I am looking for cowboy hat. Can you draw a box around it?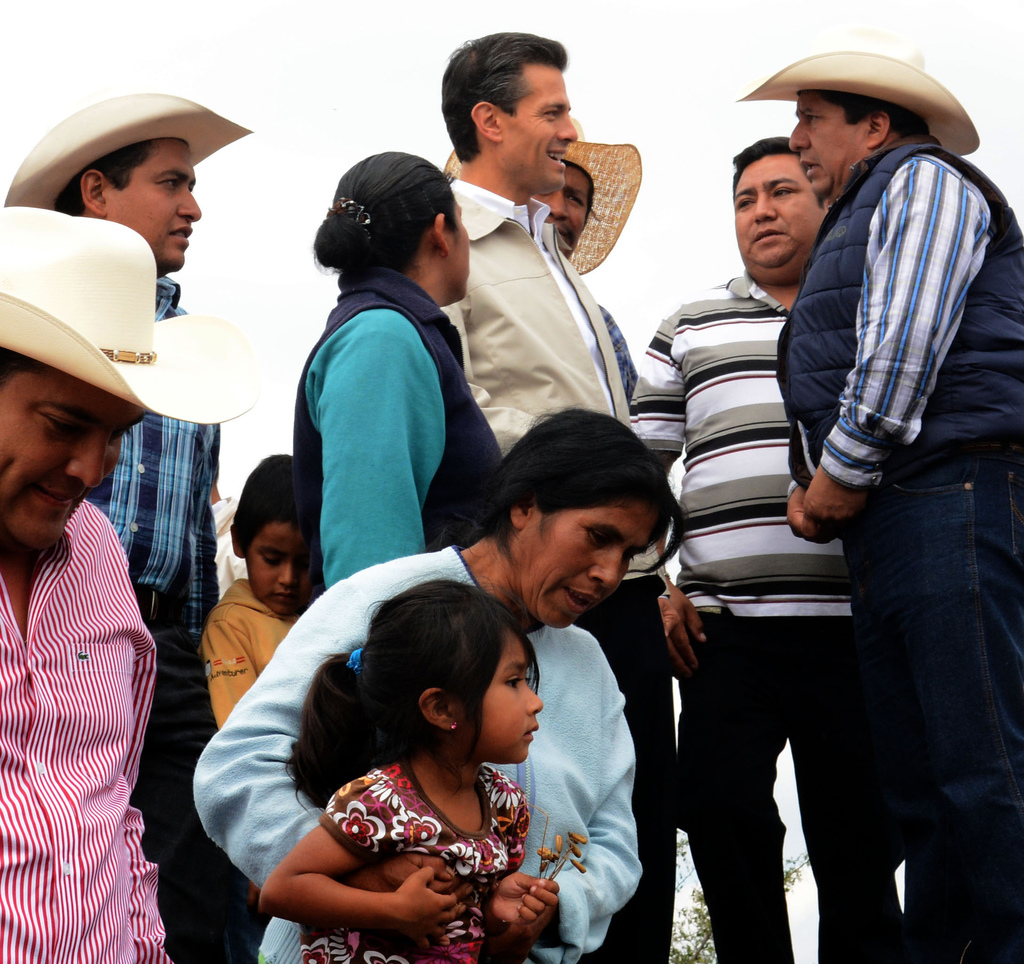
Sure, the bounding box is (x1=737, y1=32, x2=943, y2=179).
